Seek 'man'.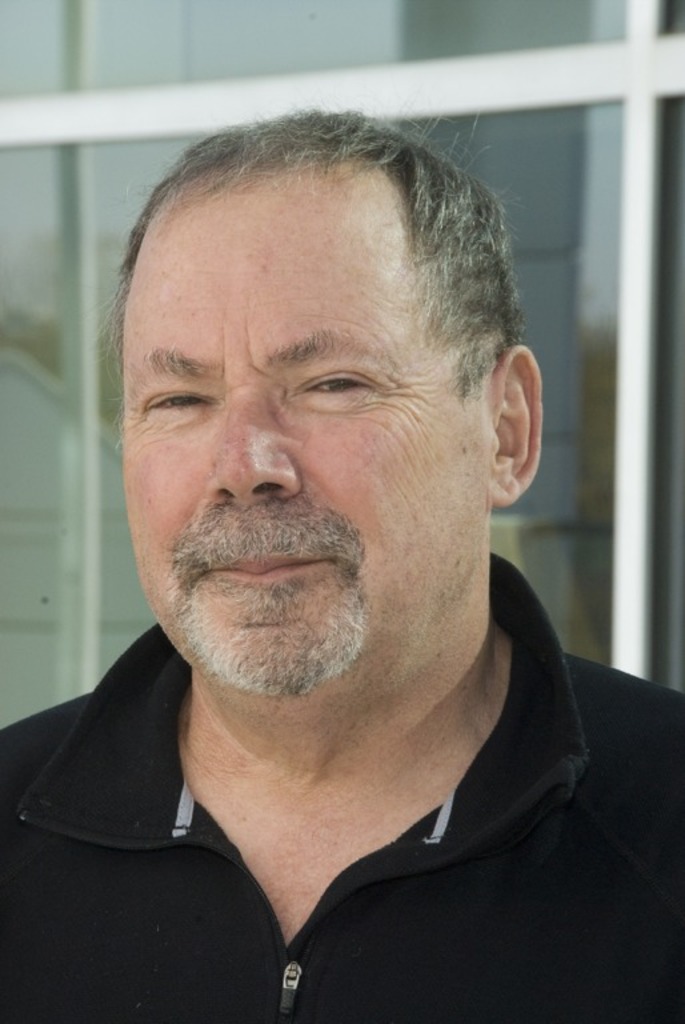
locate(0, 112, 670, 1019).
